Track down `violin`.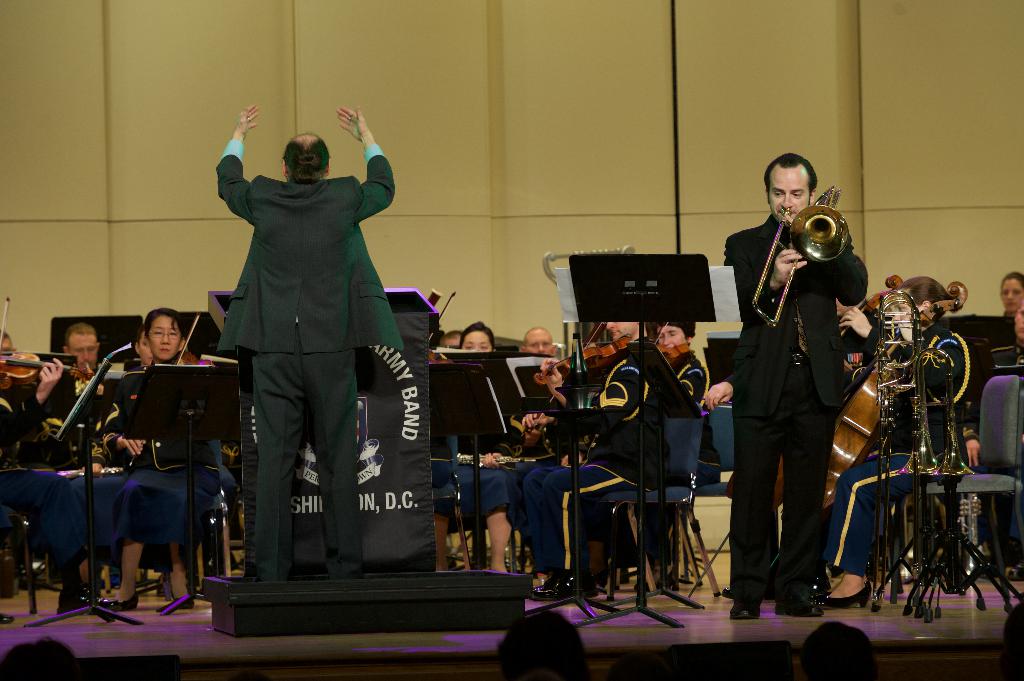
Tracked to rect(420, 288, 454, 352).
